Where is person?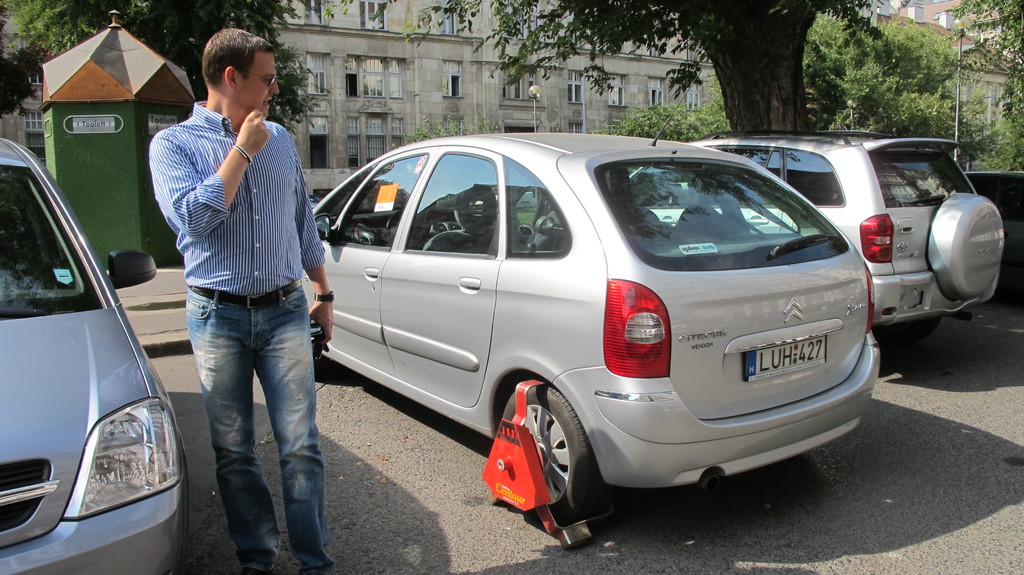
145/33/323/555.
